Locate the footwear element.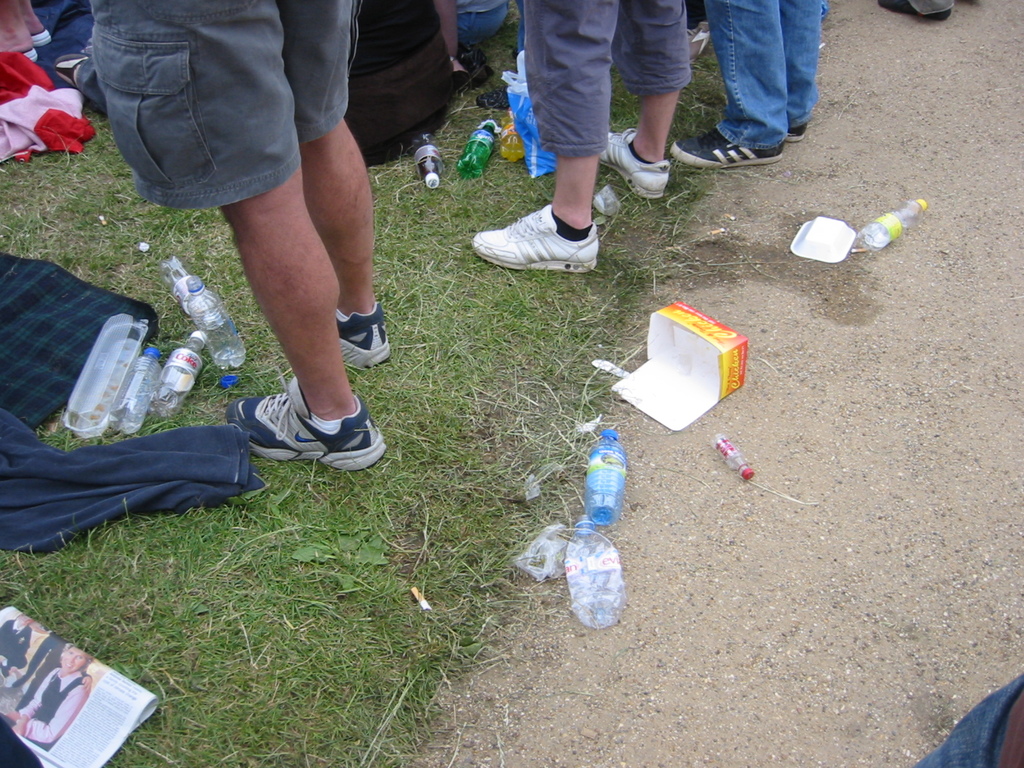
Element bbox: crop(52, 51, 92, 93).
